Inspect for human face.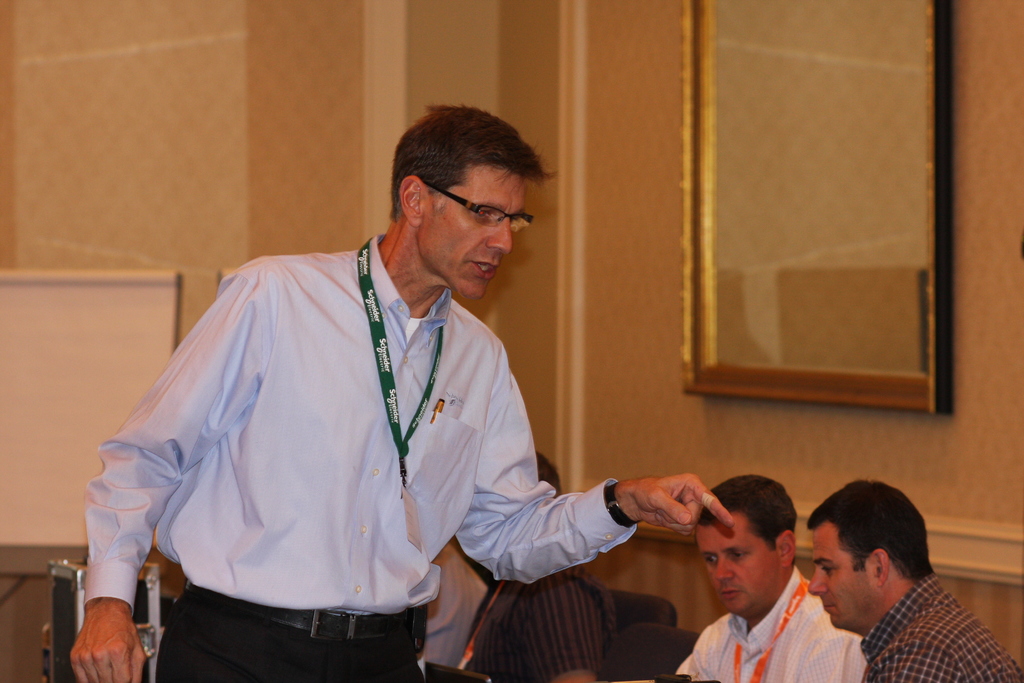
Inspection: x1=421 y1=169 x2=529 y2=297.
